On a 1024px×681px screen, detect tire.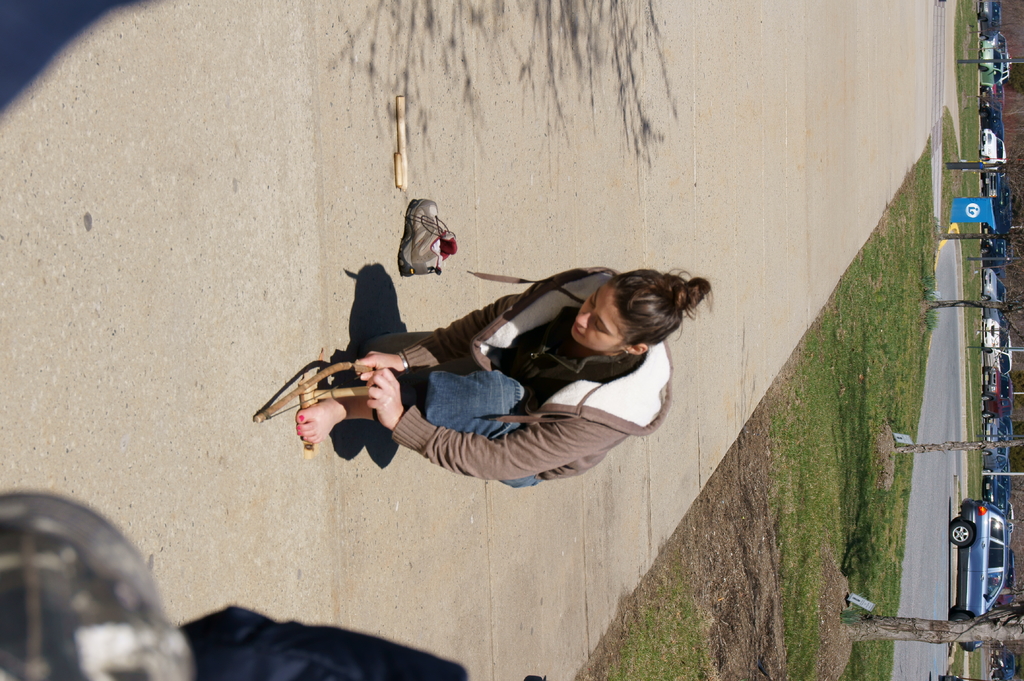
[948,515,974,547].
